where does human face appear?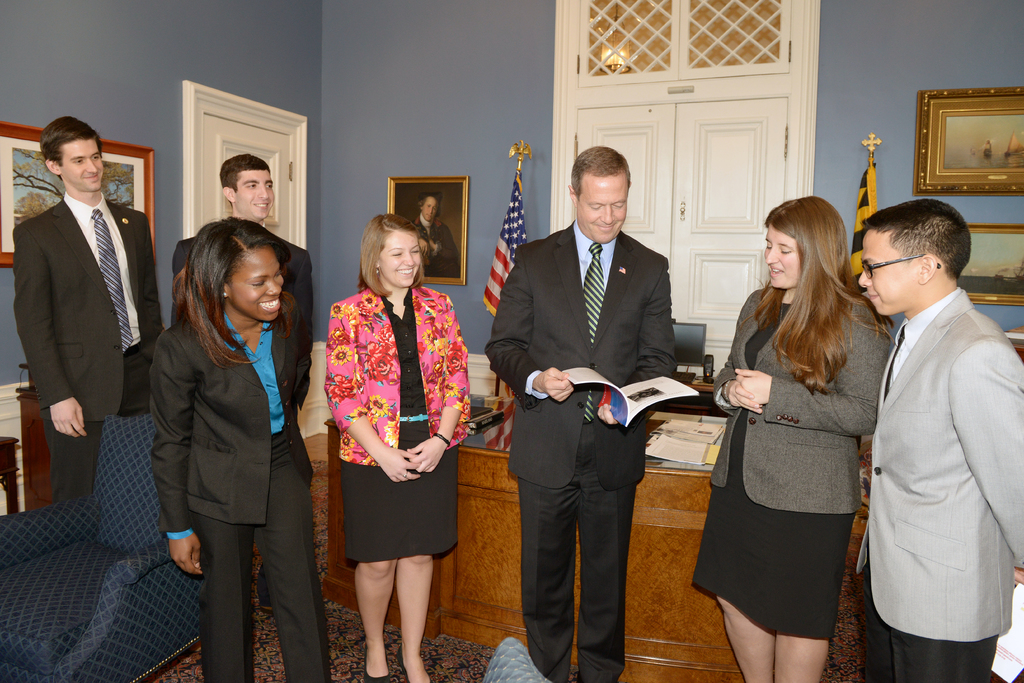
Appears at box=[422, 195, 441, 216].
